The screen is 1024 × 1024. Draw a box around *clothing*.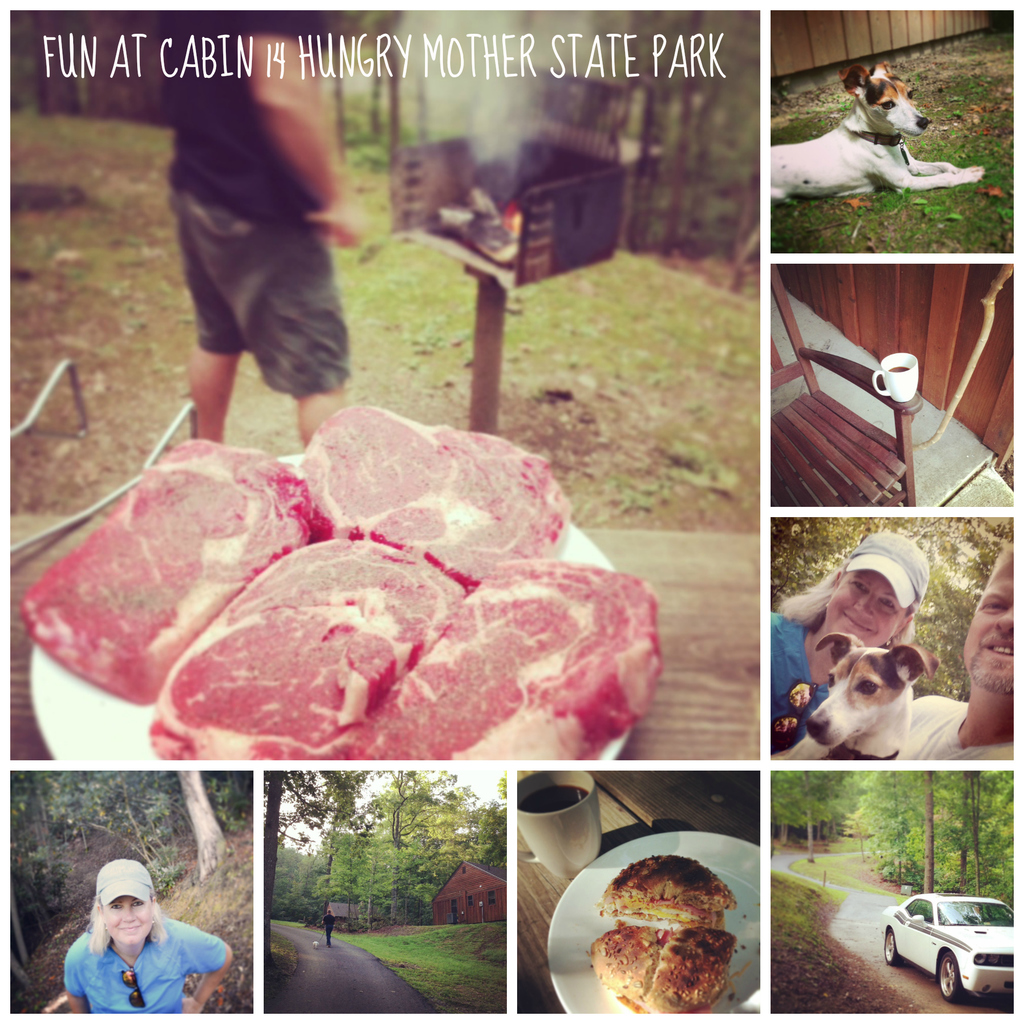
(left=154, top=10, right=355, bottom=398).
